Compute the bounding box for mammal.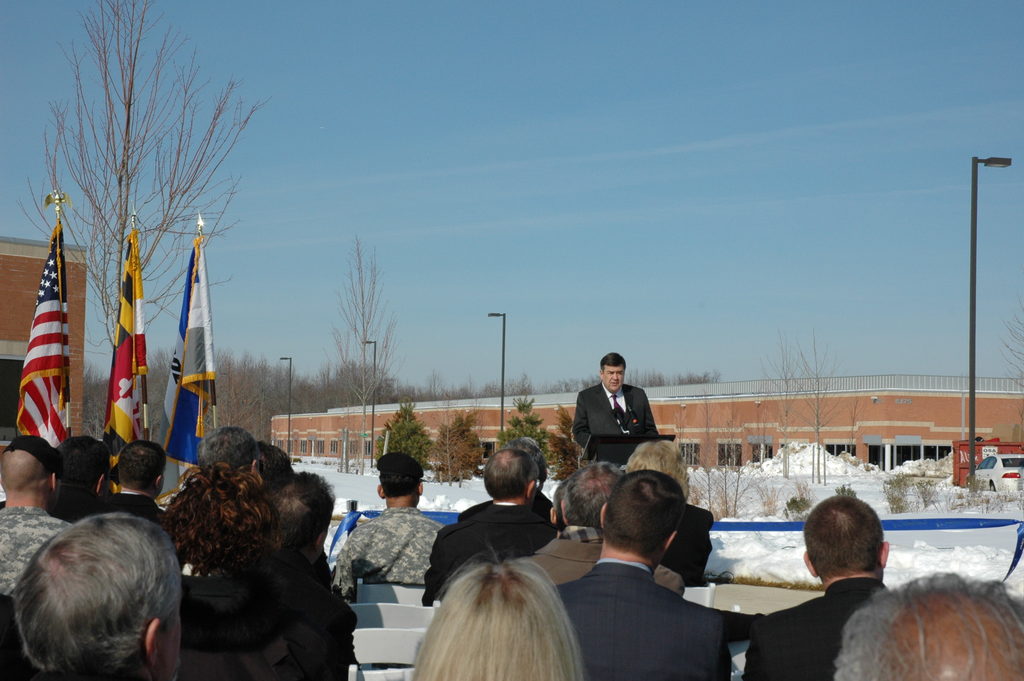
506, 464, 687, 592.
